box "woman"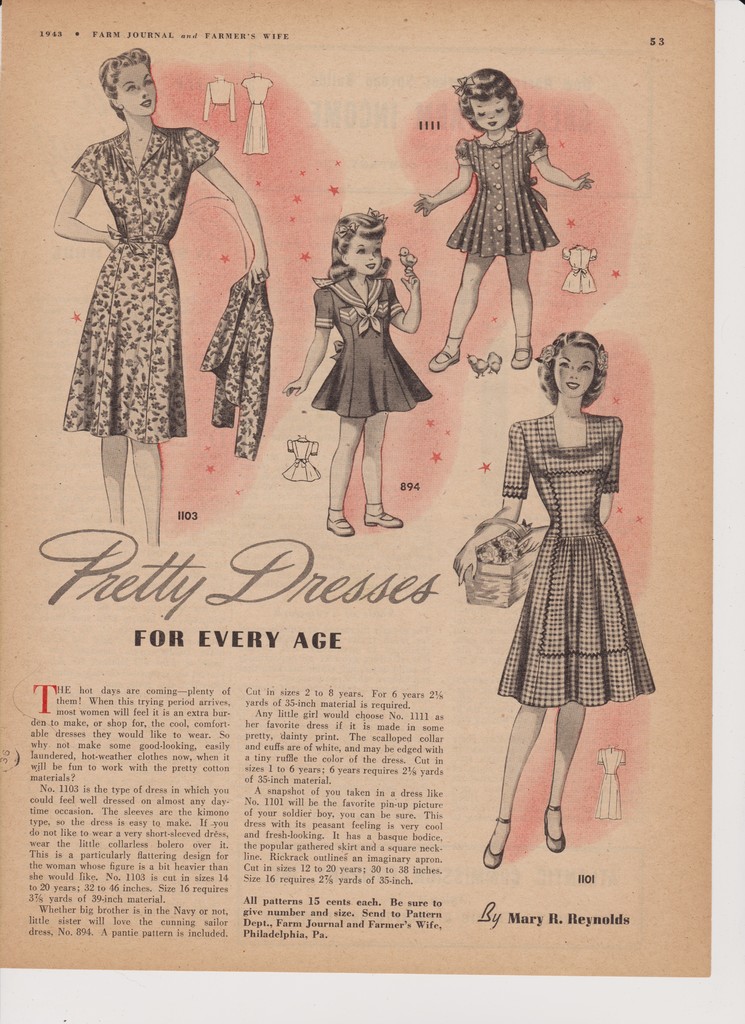
(x1=51, y1=42, x2=270, y2=543)
